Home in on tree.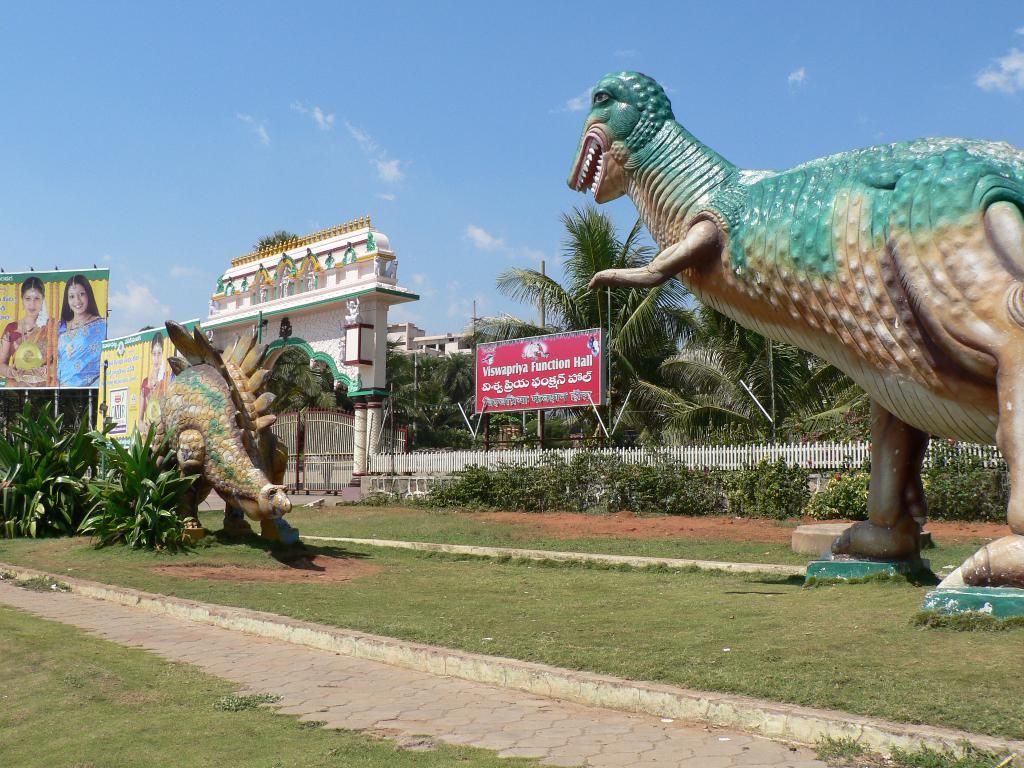
Homed in at <box>256,346,346,450</box>.
